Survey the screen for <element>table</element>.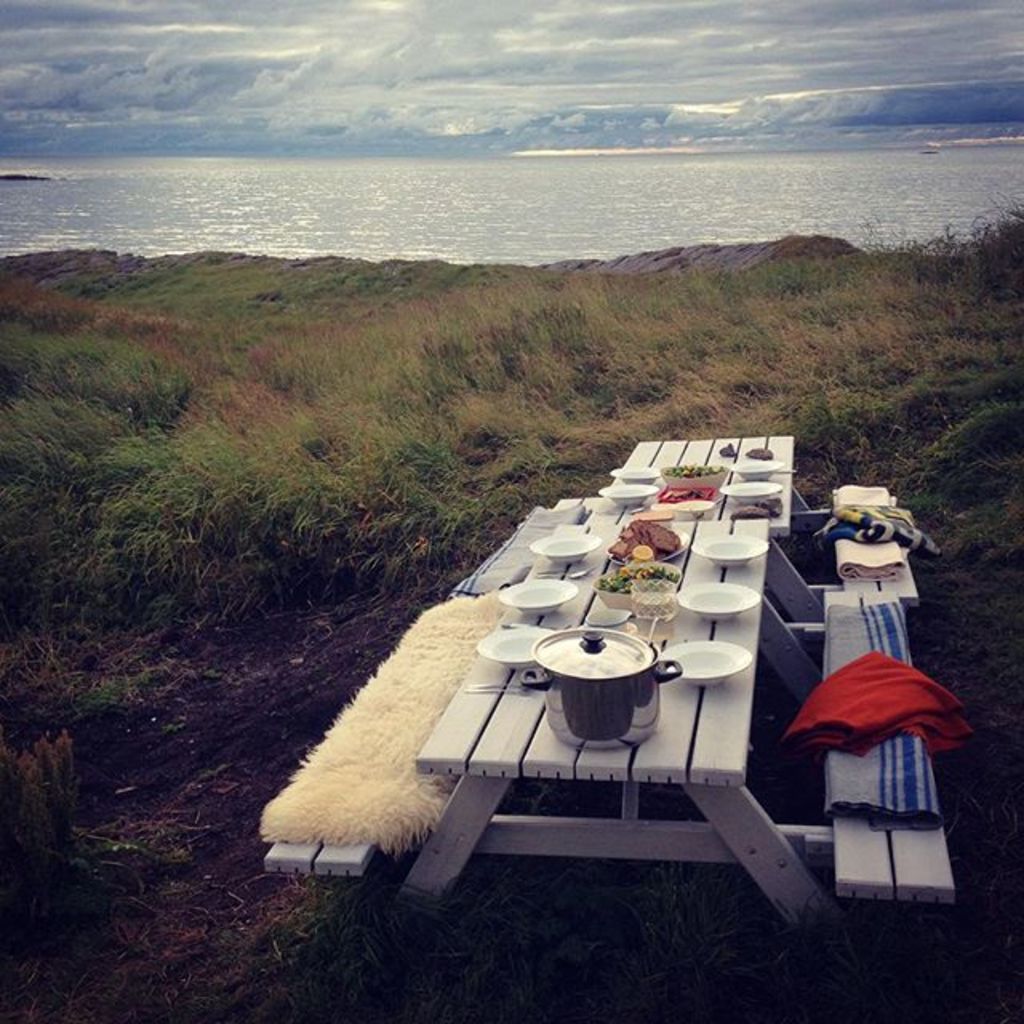
Survey found: select_region(598, 427, 800, 549).
